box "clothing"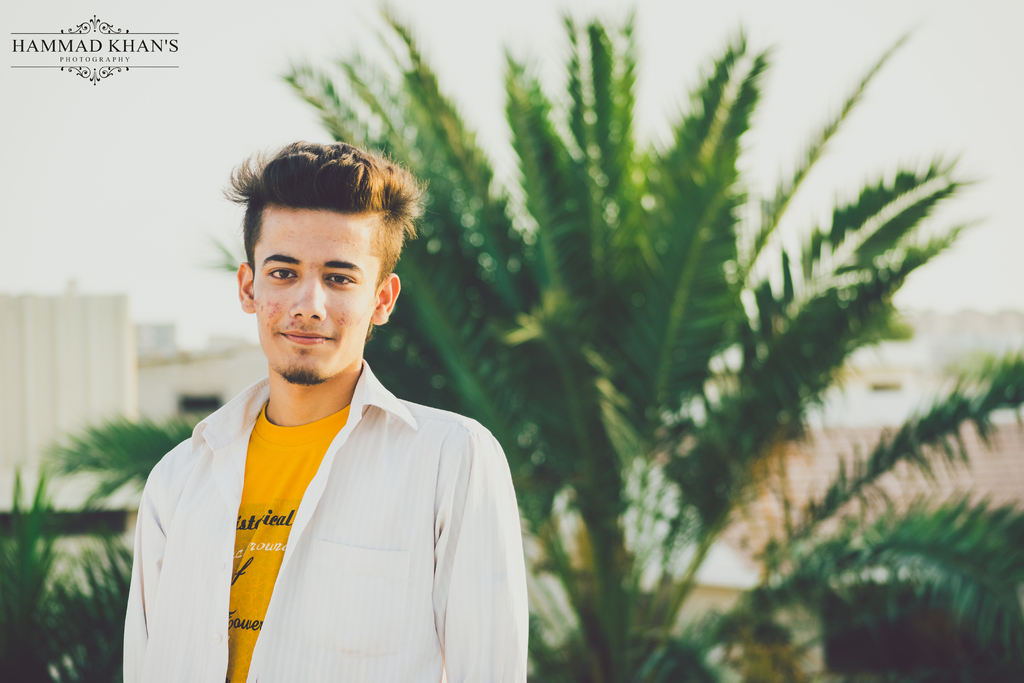
(left=121, top=353, right=528, bottom=682)
